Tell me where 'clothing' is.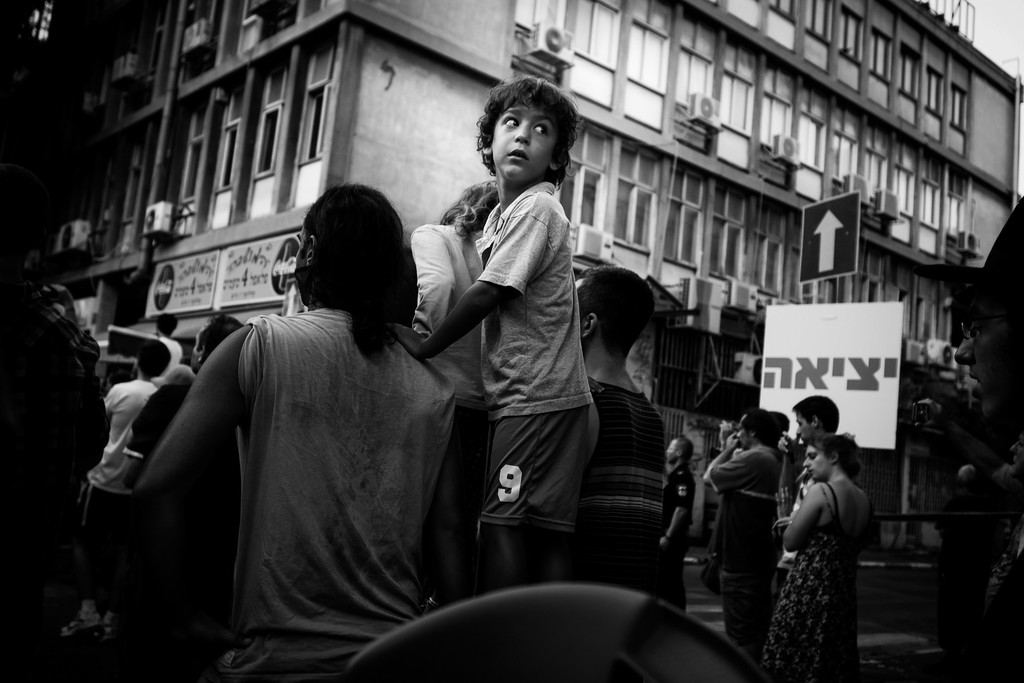
'clothing' is at [759, 481, 864, 682].
